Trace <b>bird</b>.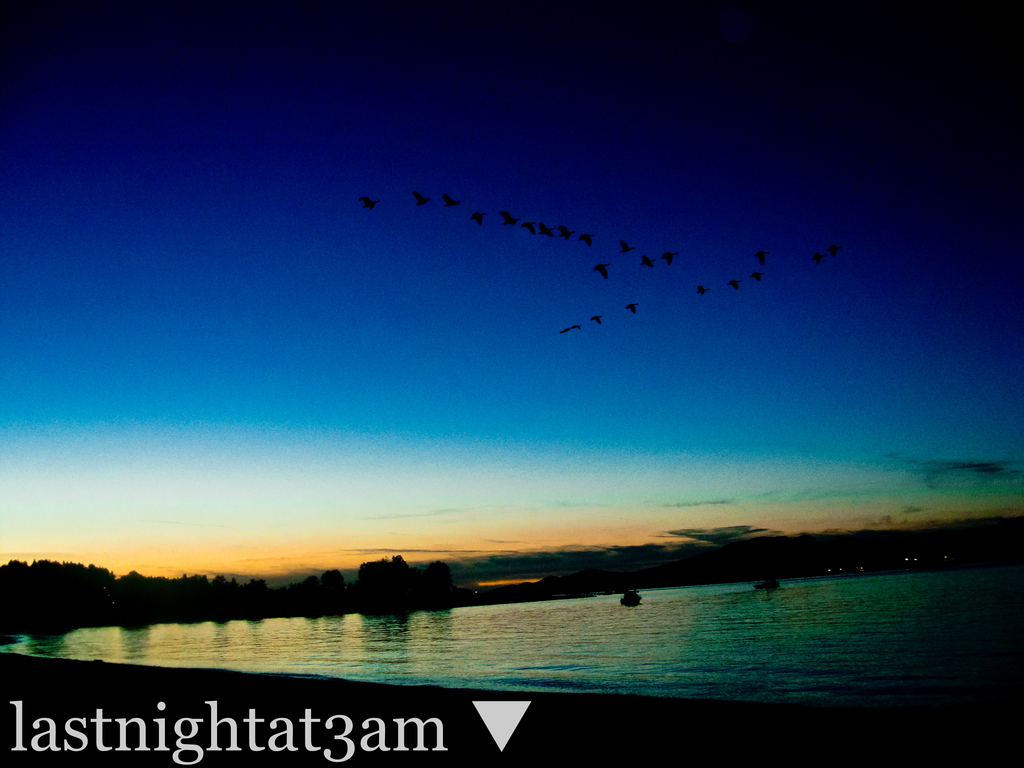
Traced to <region>493, 209, 527, 225</region>.
